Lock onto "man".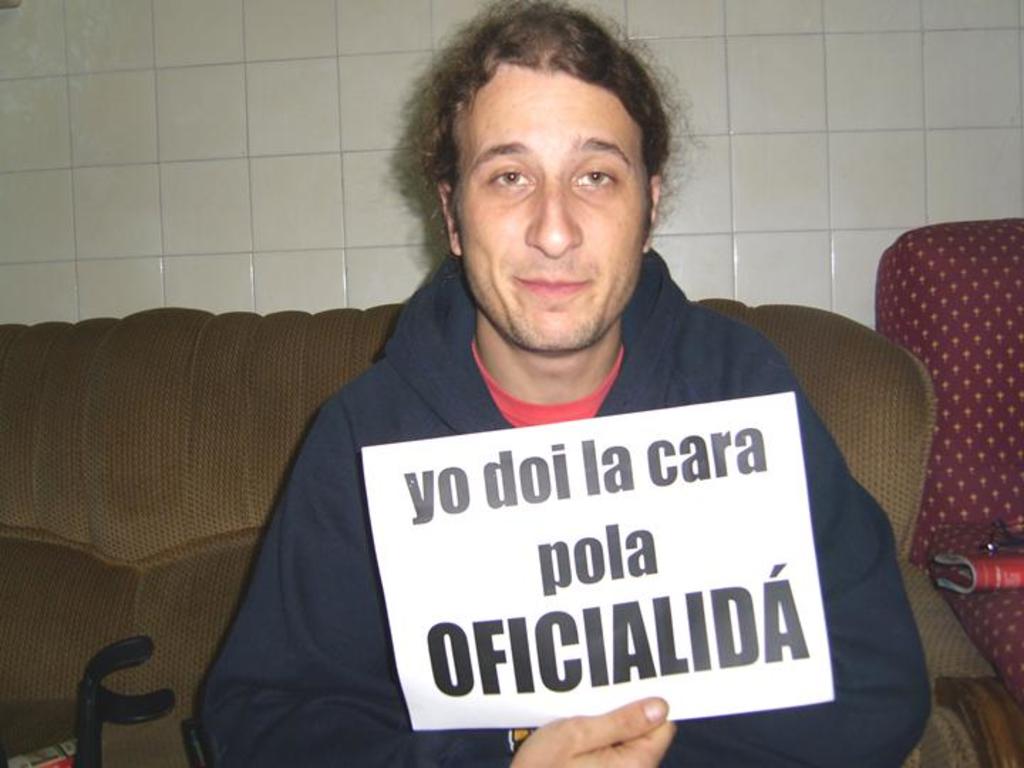
Locked: [left=90, top=53, right=974, bottom=767].
